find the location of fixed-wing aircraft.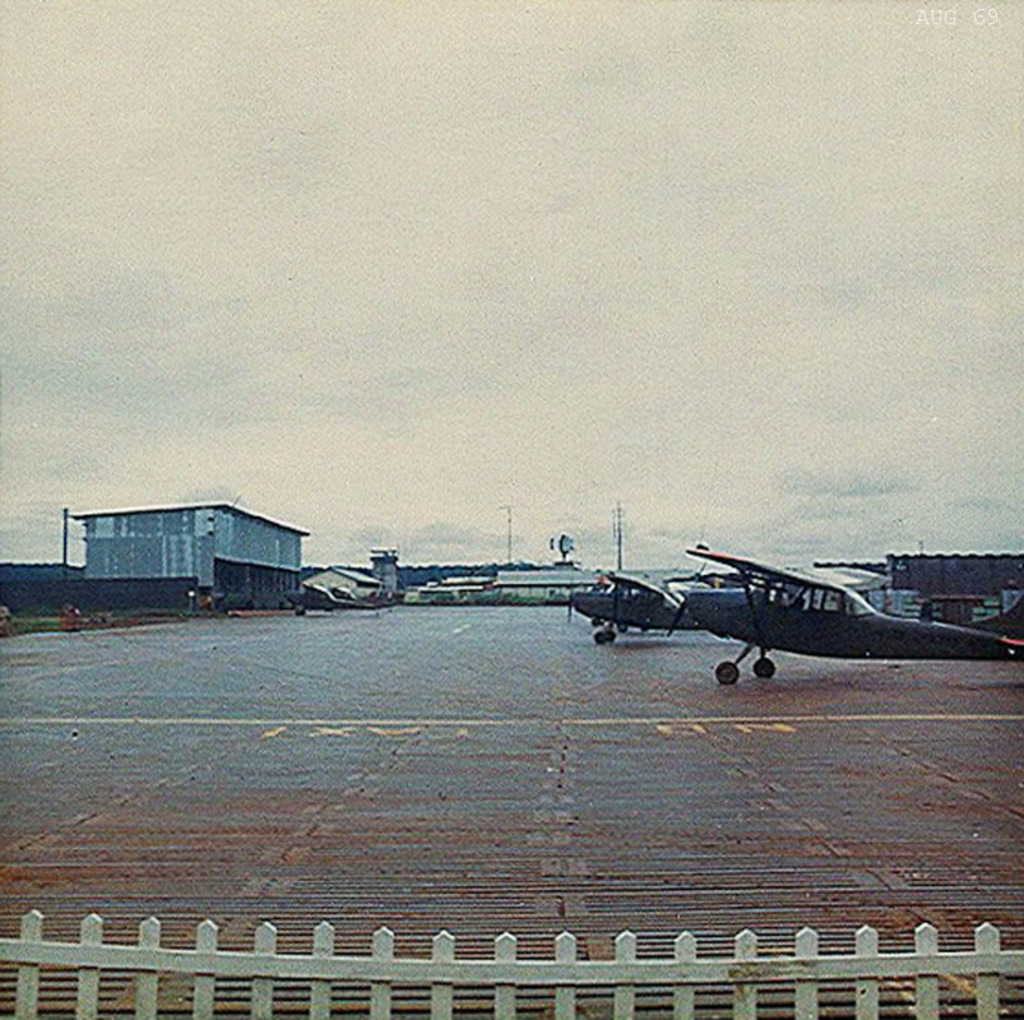
Location: box=[566, 567, 706, 643].
